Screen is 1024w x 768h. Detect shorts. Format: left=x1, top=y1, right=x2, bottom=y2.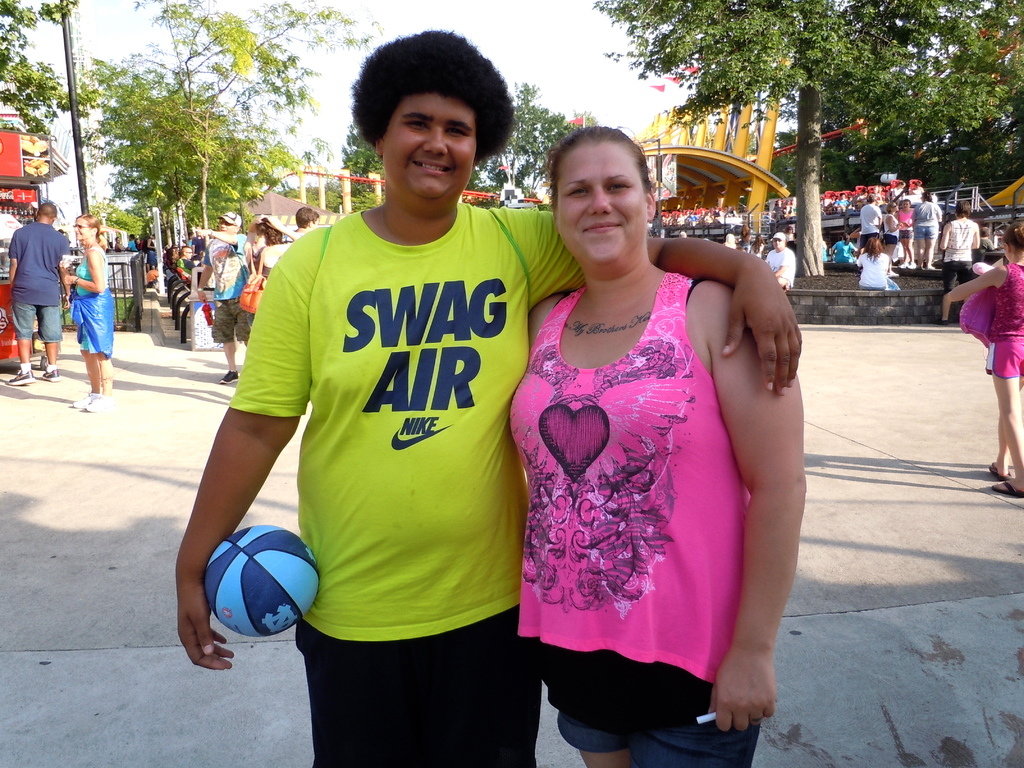
left=209, top=300, right=252, bottom=342.
